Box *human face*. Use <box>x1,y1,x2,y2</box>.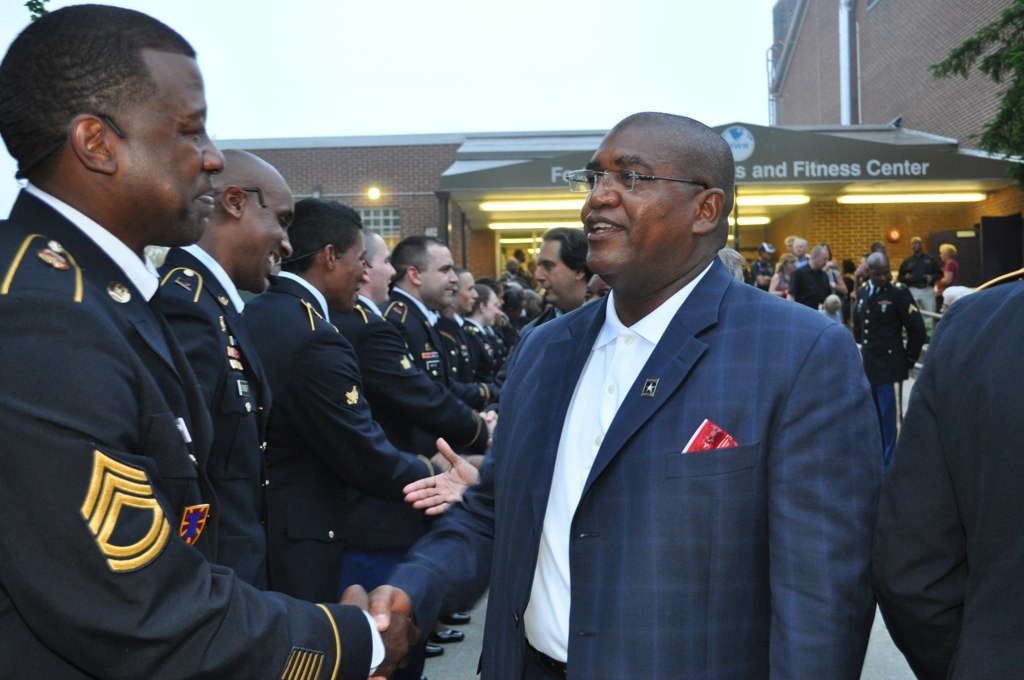
<box>533,238,577,302</box>.
